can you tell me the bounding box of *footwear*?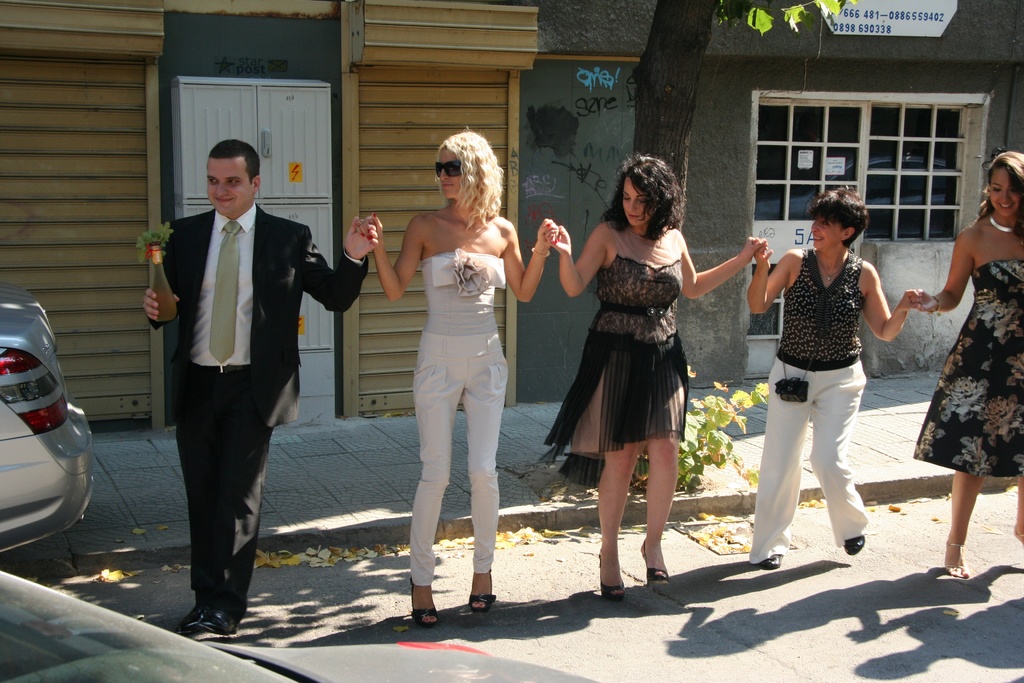
[left=179, top=607, right=209, bottom=638].
